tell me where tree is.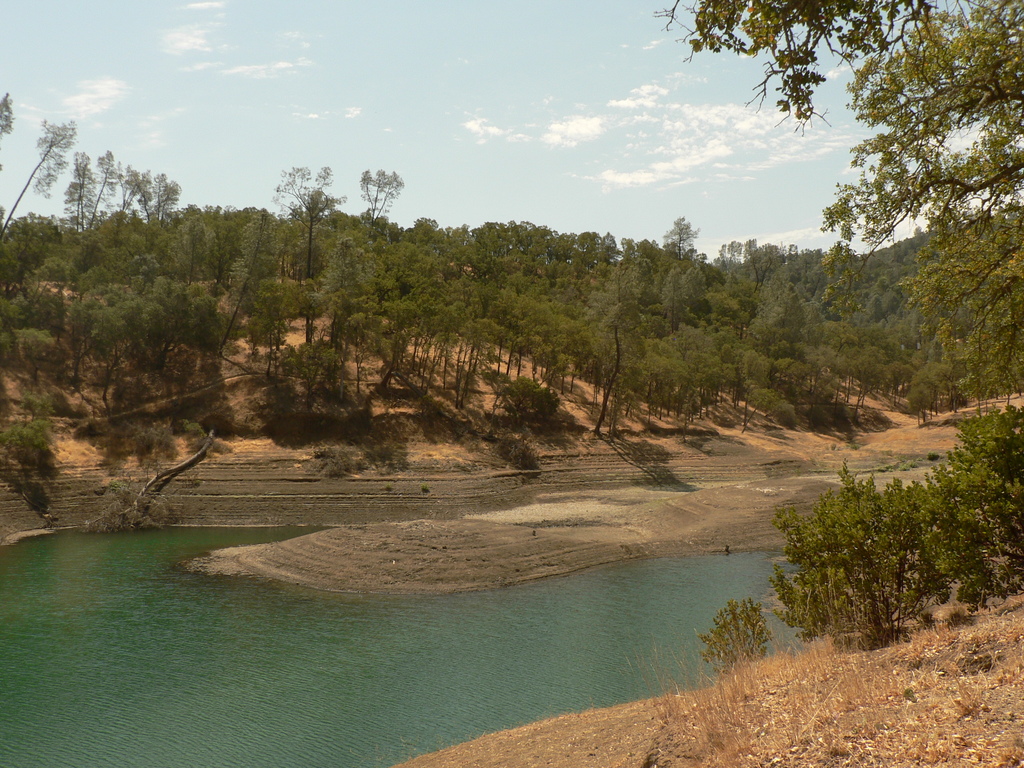
tree is at region(701, 596, 778, 685).
